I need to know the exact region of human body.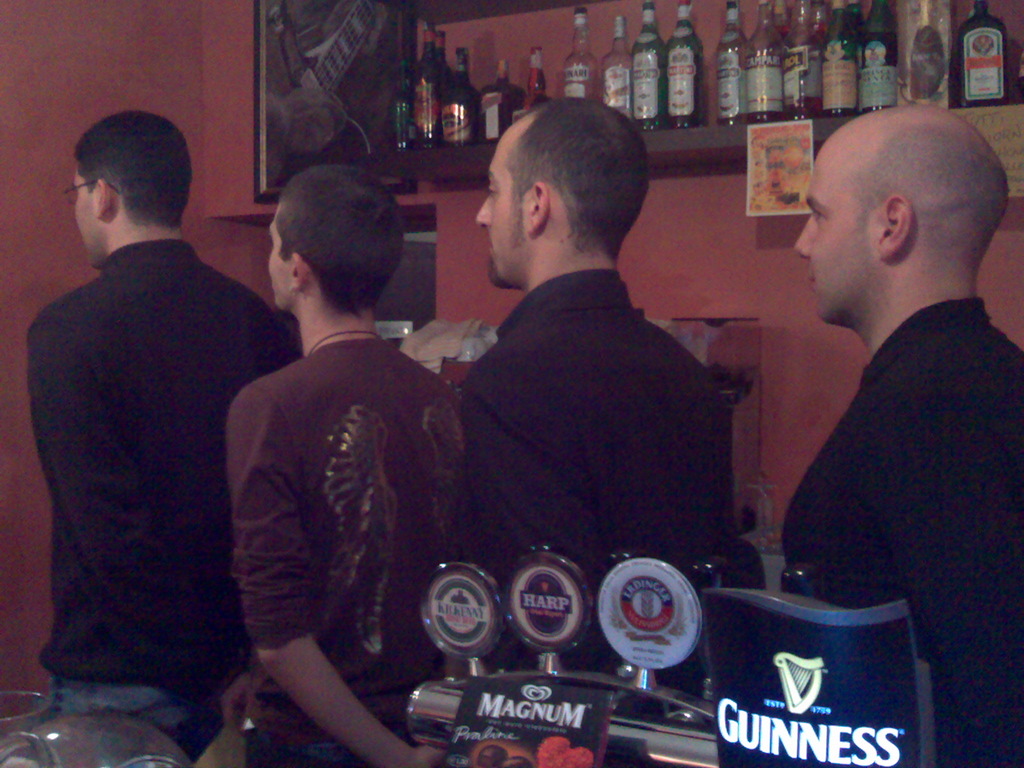
Region: 218, 332, 484, 767.
